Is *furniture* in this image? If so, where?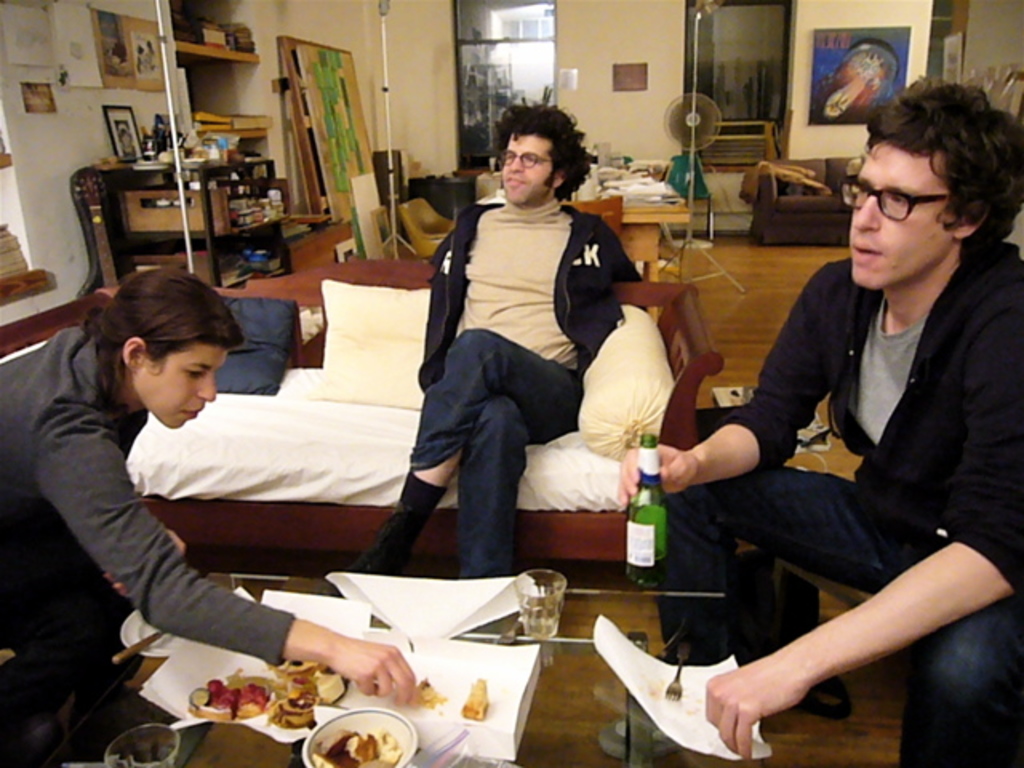
Yes, at 395:197:453:258.
